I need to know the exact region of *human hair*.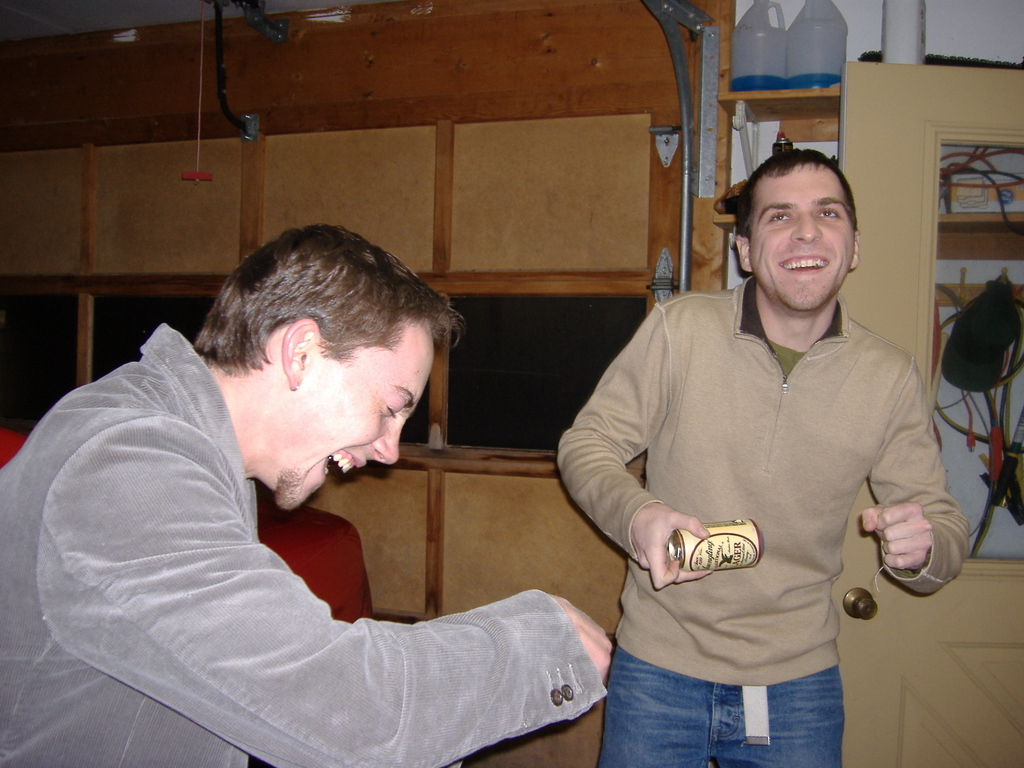
Region: 735, 148, 860, 246.
